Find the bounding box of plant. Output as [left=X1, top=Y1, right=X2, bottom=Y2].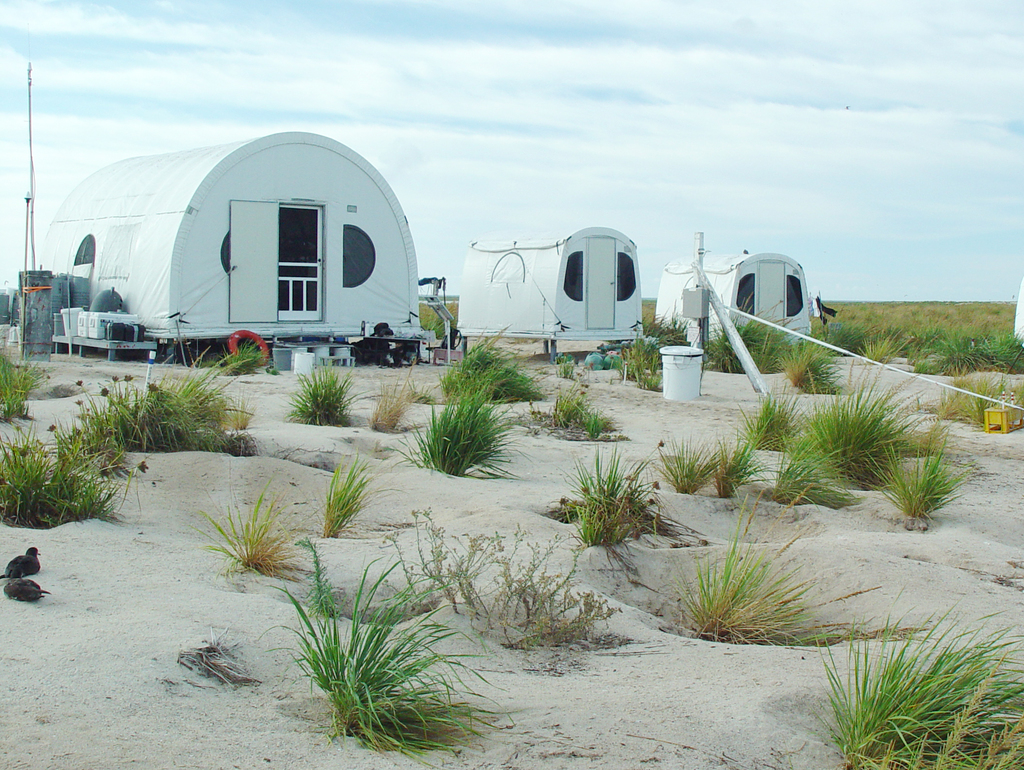
[left=735, top=381, right=806, bottom=450].
